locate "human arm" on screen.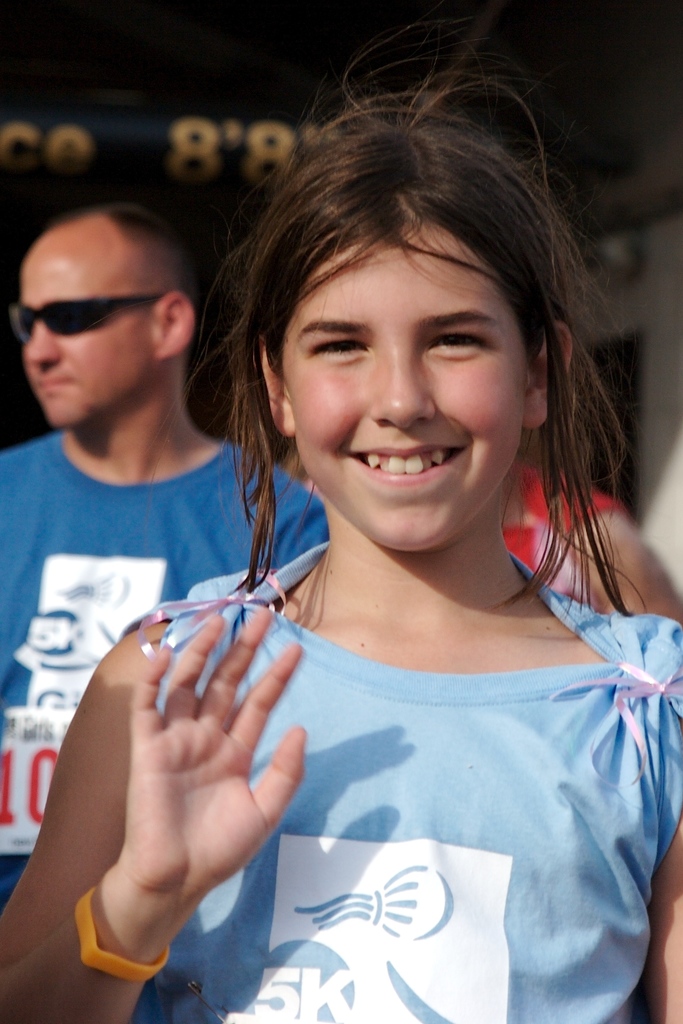
On screen at bbox=(634, 814, 681, 1023).
